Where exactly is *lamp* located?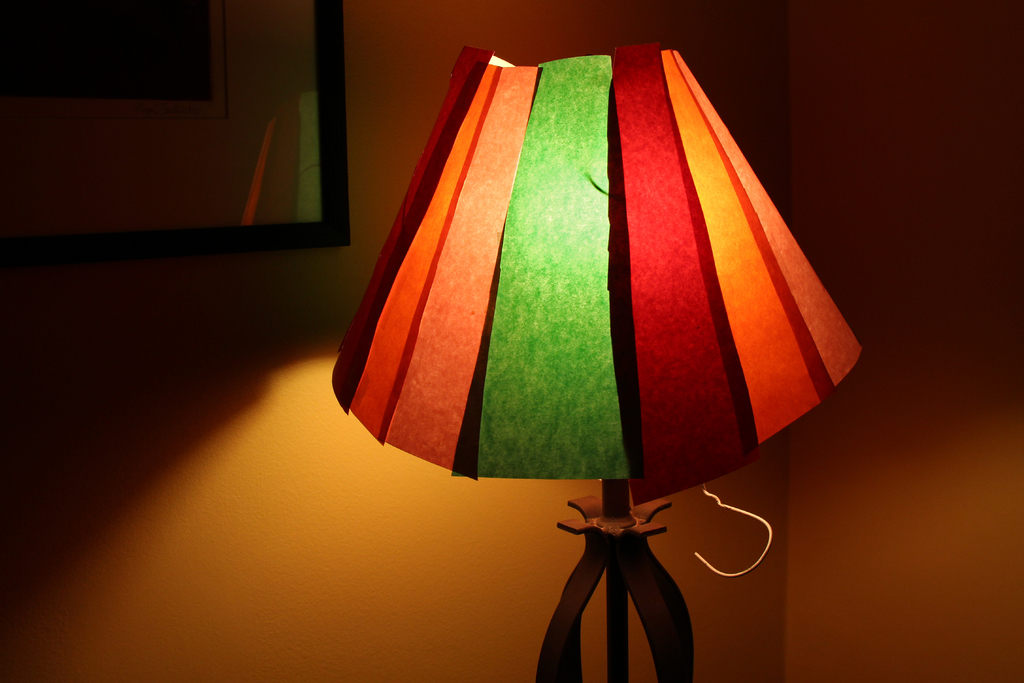
Its bounding box is (left=326, top=47, right=863, bottom=682).
